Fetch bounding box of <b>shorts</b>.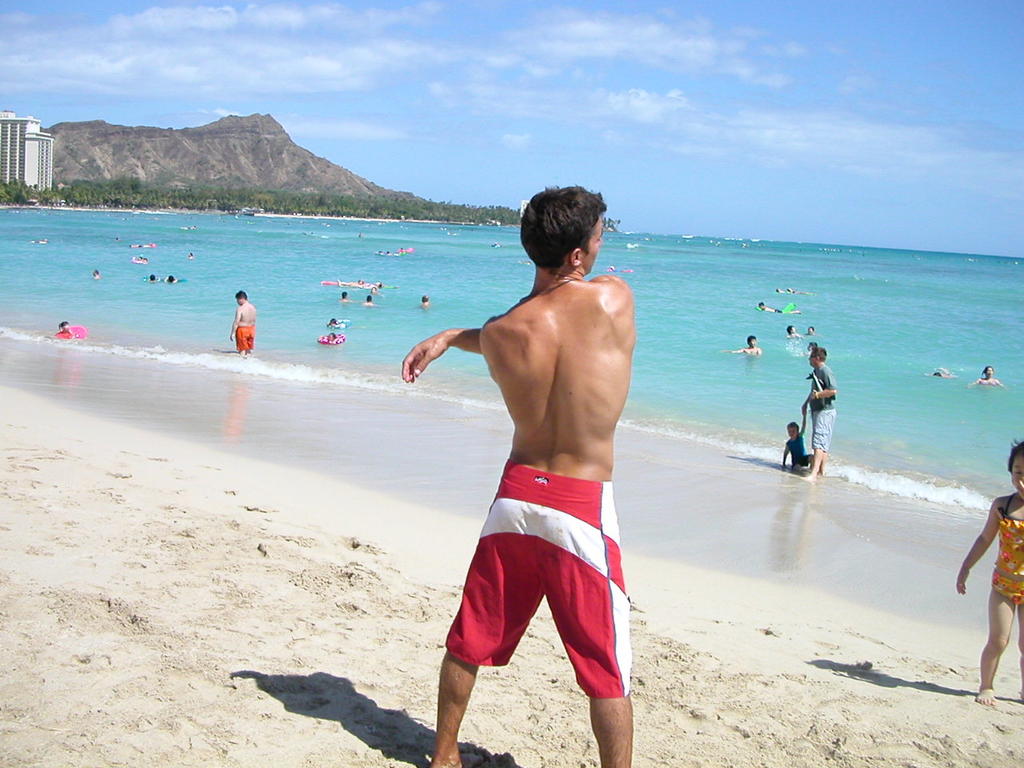
Bbox: l=791, t=453, r=809, b=469.
